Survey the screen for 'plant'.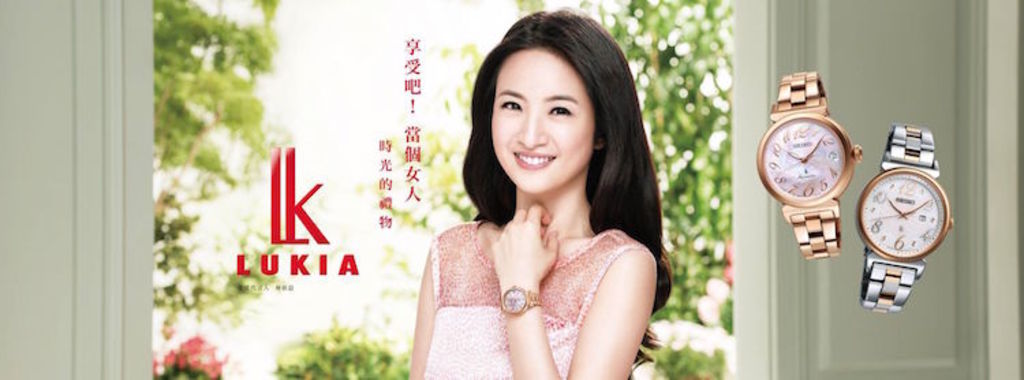
Survey found: (left=142, top=318, right=242, bottom=379).
